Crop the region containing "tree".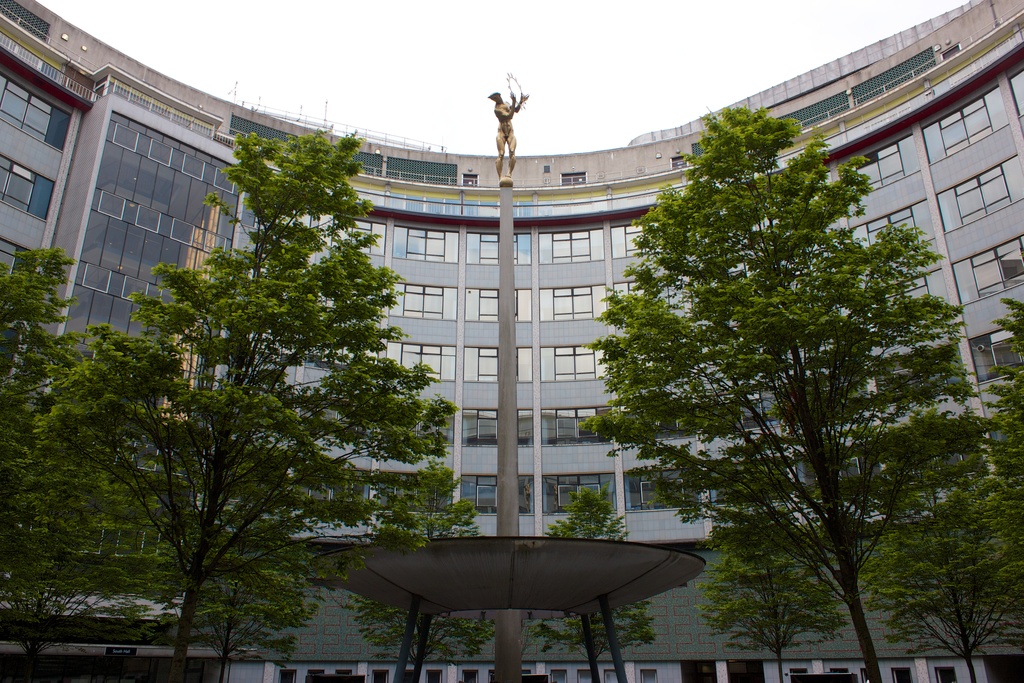
Crop region: <bbox>25, 126, 451, 682</bbox>.
